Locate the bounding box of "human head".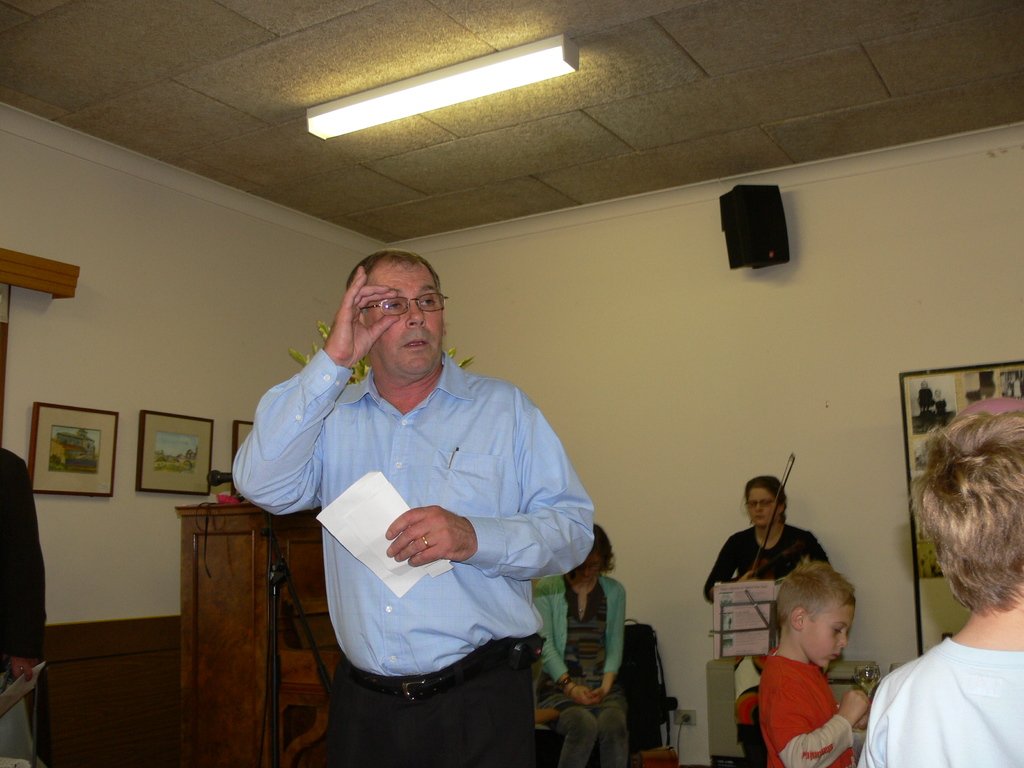
Bounding box: <region>773, 564, 859, 668</region>.
